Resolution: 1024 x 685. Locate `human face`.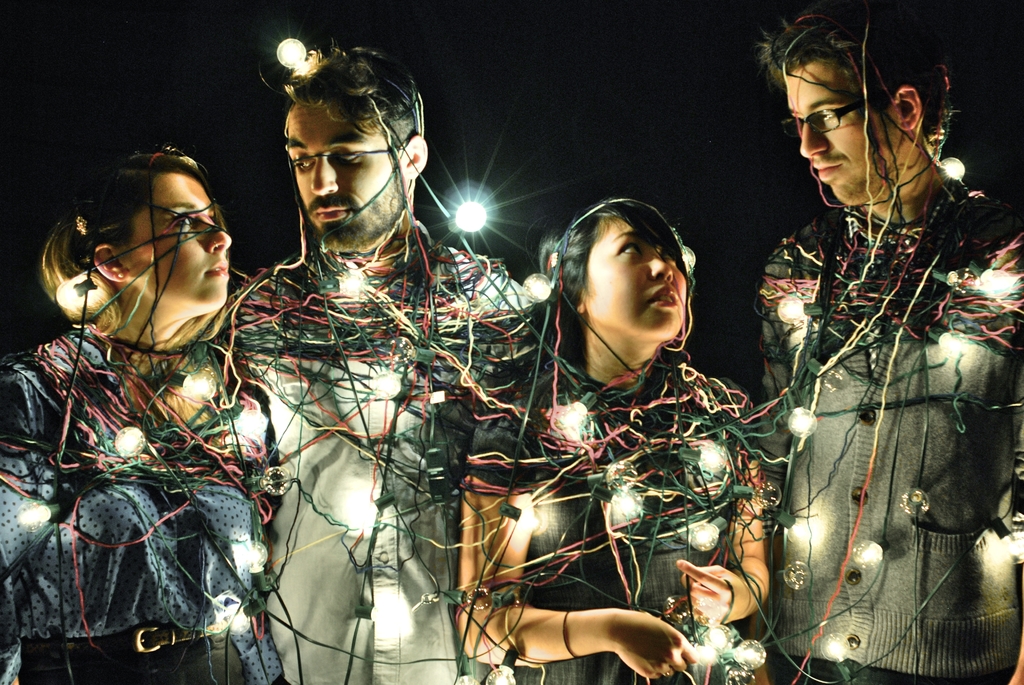
region(283, 102, 400, 249).
